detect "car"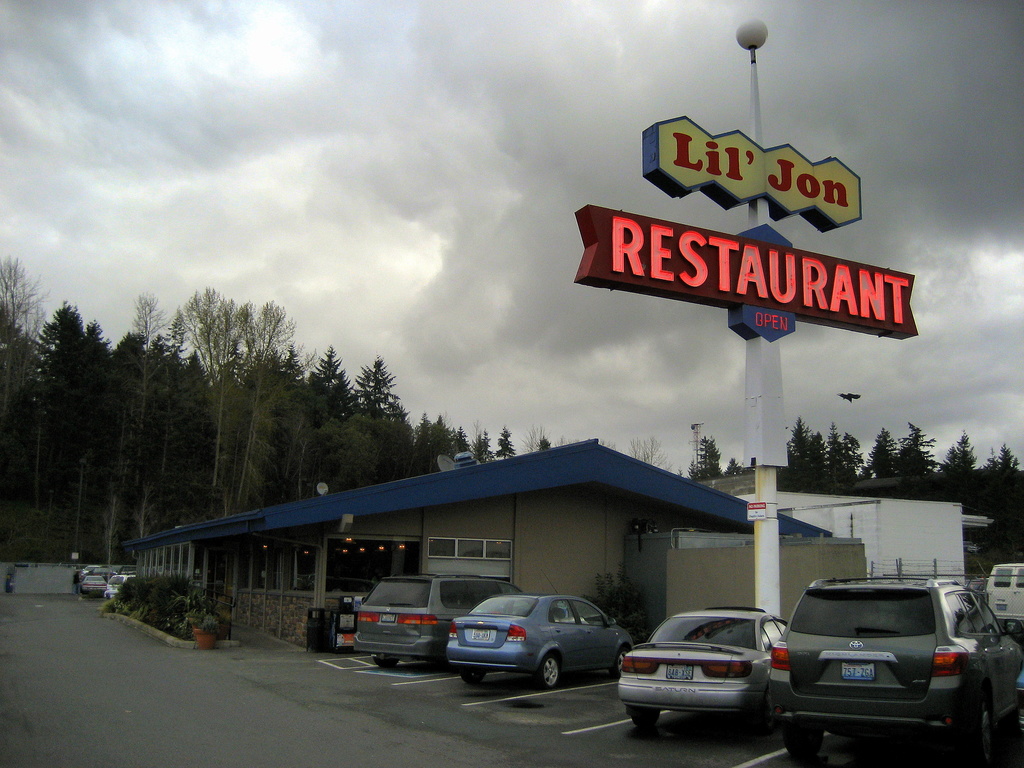
region(77, 573, 108, 595)
